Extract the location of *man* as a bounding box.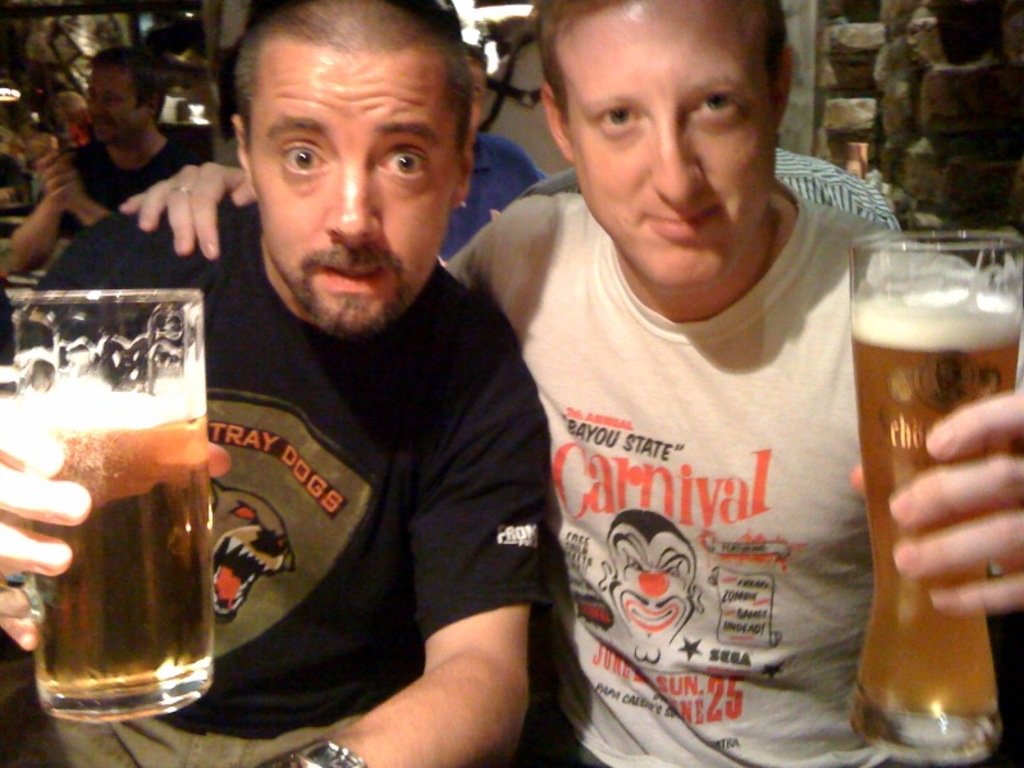
<region>434, 41, 541, 262</region>.
